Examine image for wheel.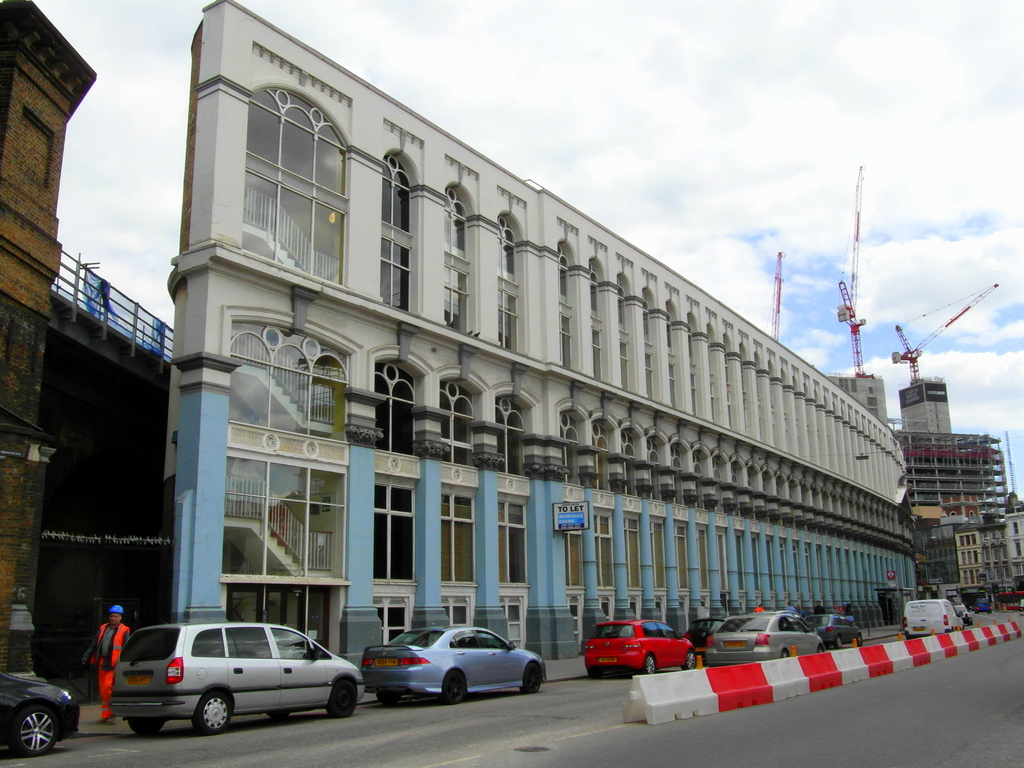
Examination result: (326,677,358,717).
